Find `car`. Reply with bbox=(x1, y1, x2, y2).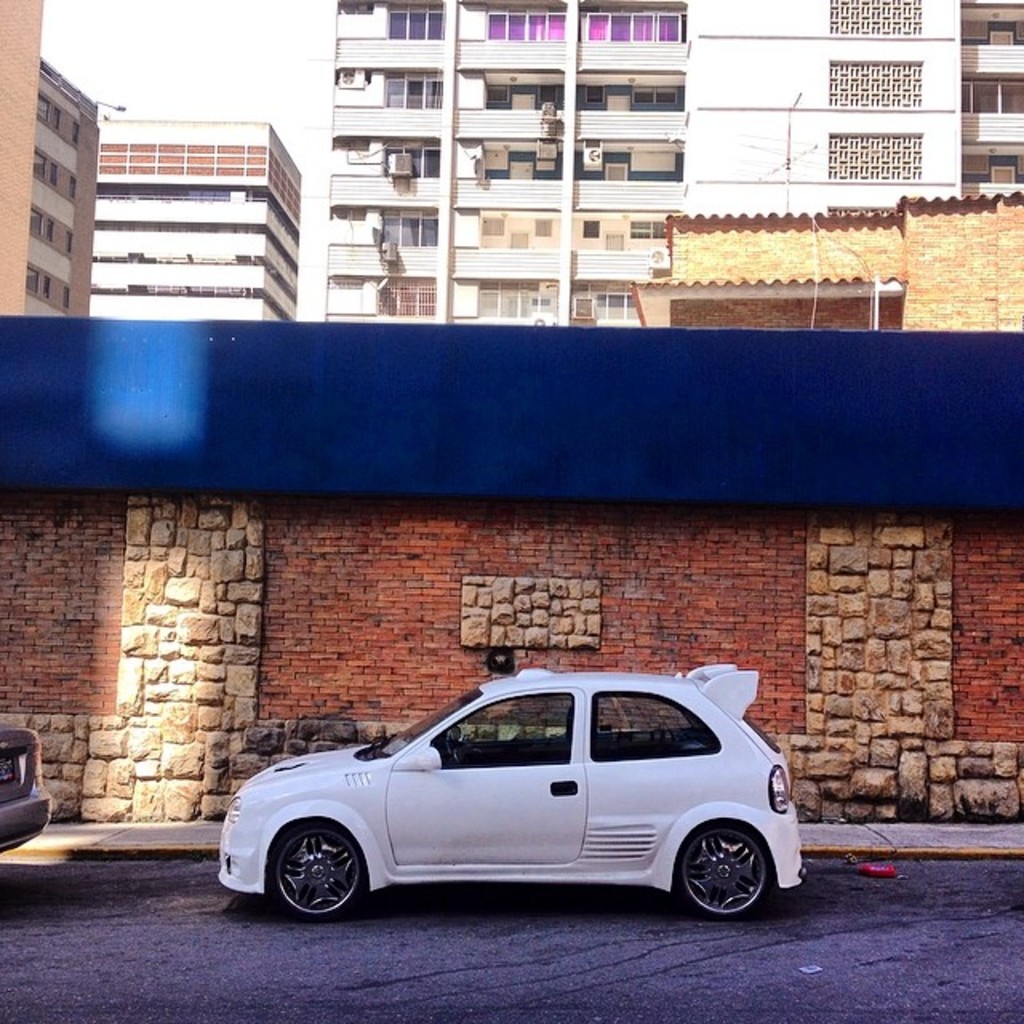
bbox=(218, 661, 806, 923).
